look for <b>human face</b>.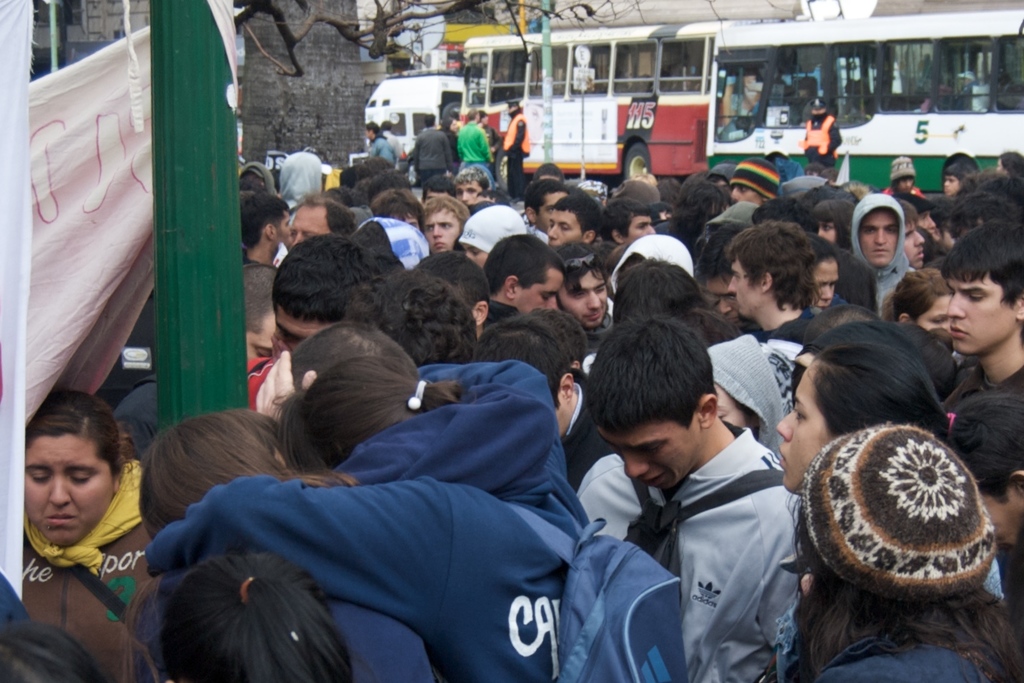
Found: x1=538, y1=189, x2=566, y2=231.
